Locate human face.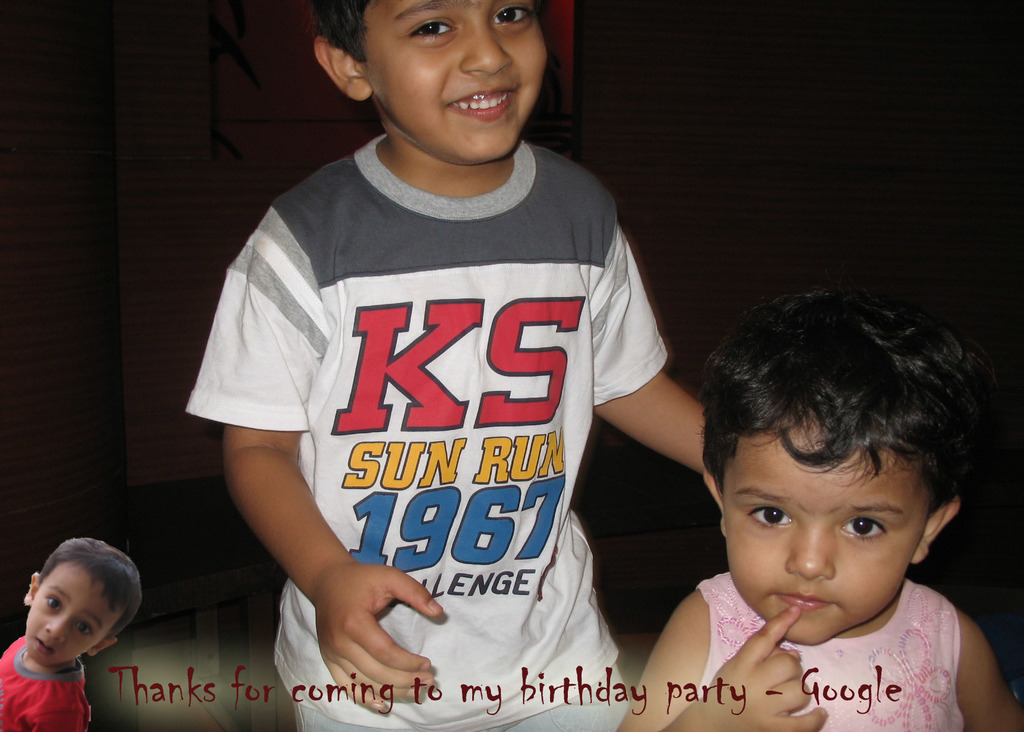
Bounding box: left=354, top=0, right=548, bottom=164.
